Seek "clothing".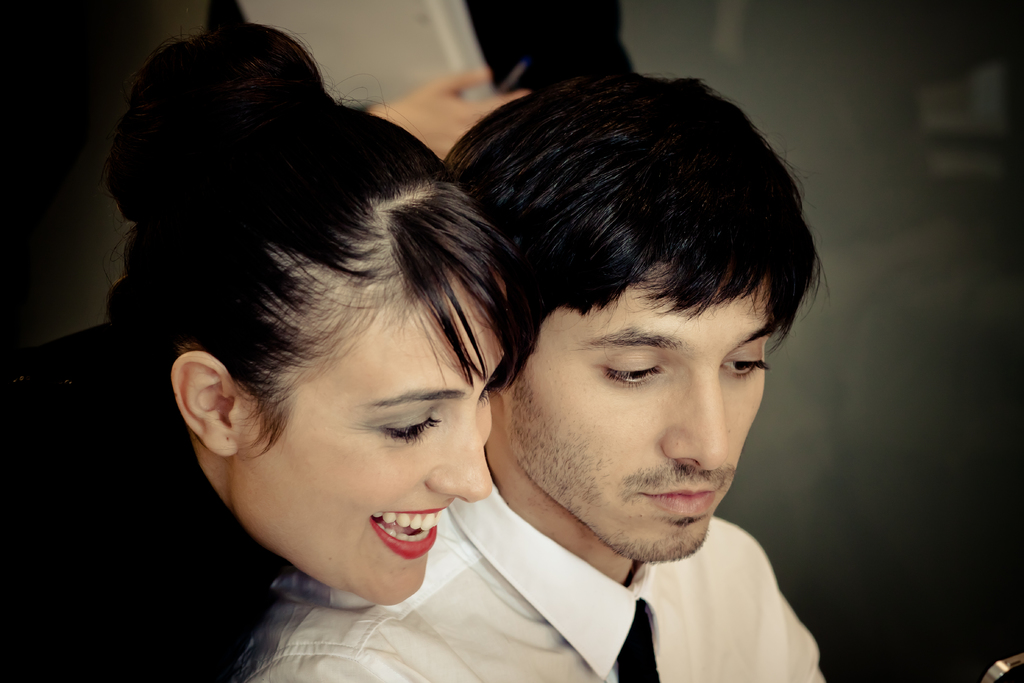
[left=231, top=470, right=835, bottom=682].
